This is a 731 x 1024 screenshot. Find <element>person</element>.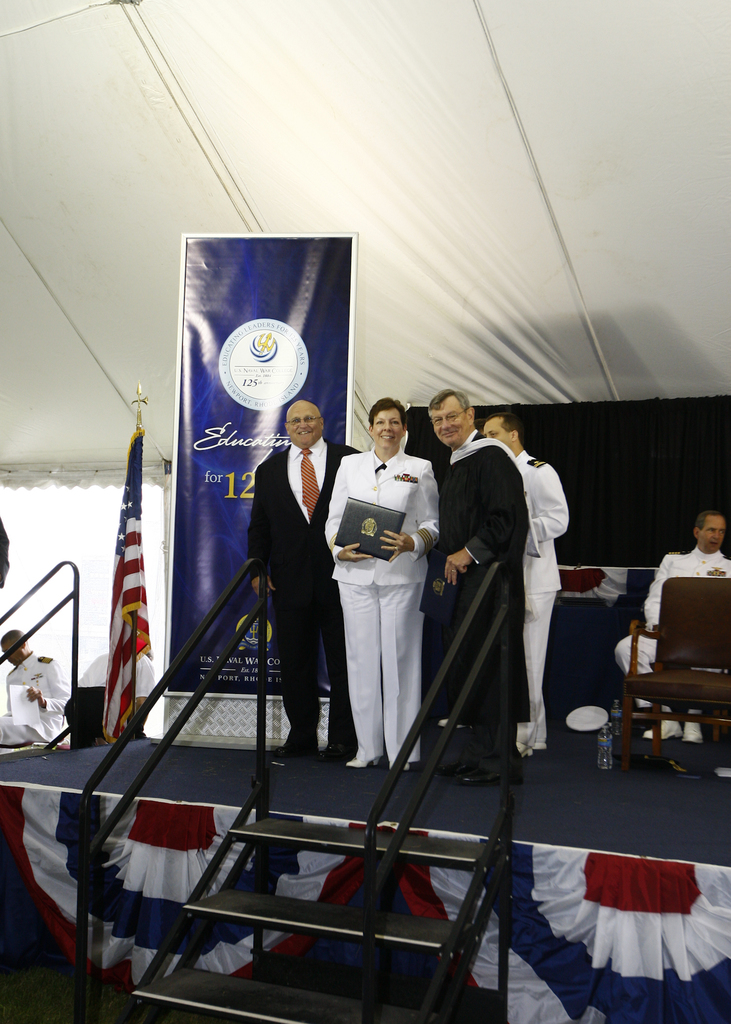
Bounding box: <box>622,509,730,731</box>.
